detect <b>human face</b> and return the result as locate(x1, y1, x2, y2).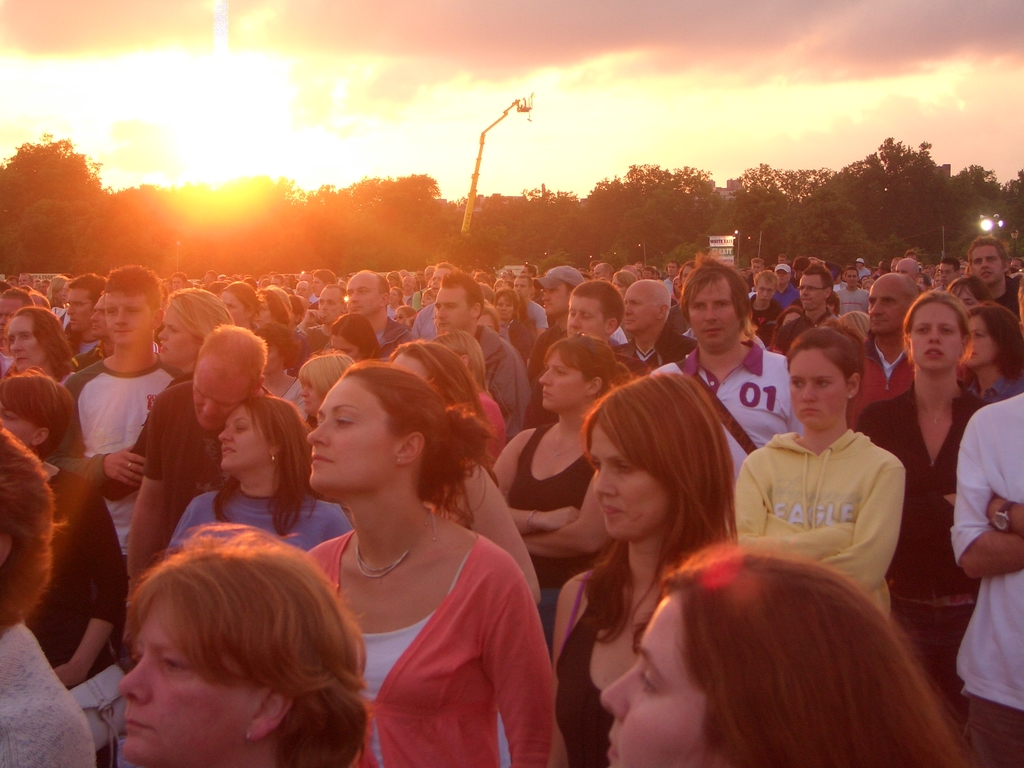
locate(66, 285, 91, 332).
